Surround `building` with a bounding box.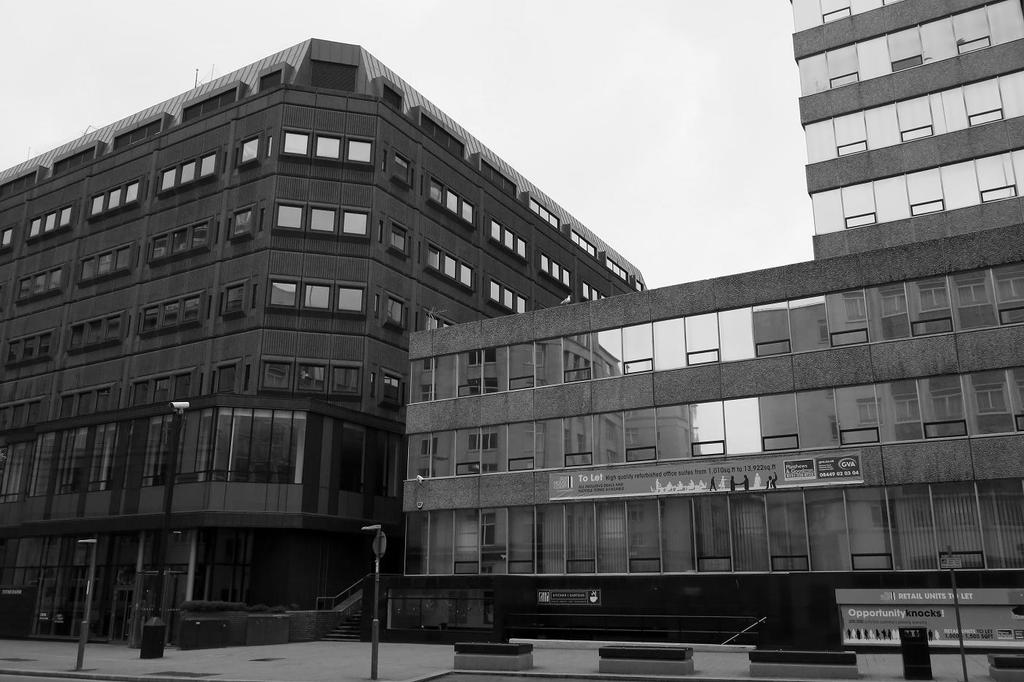
region(407, 222, 1023, 638).
